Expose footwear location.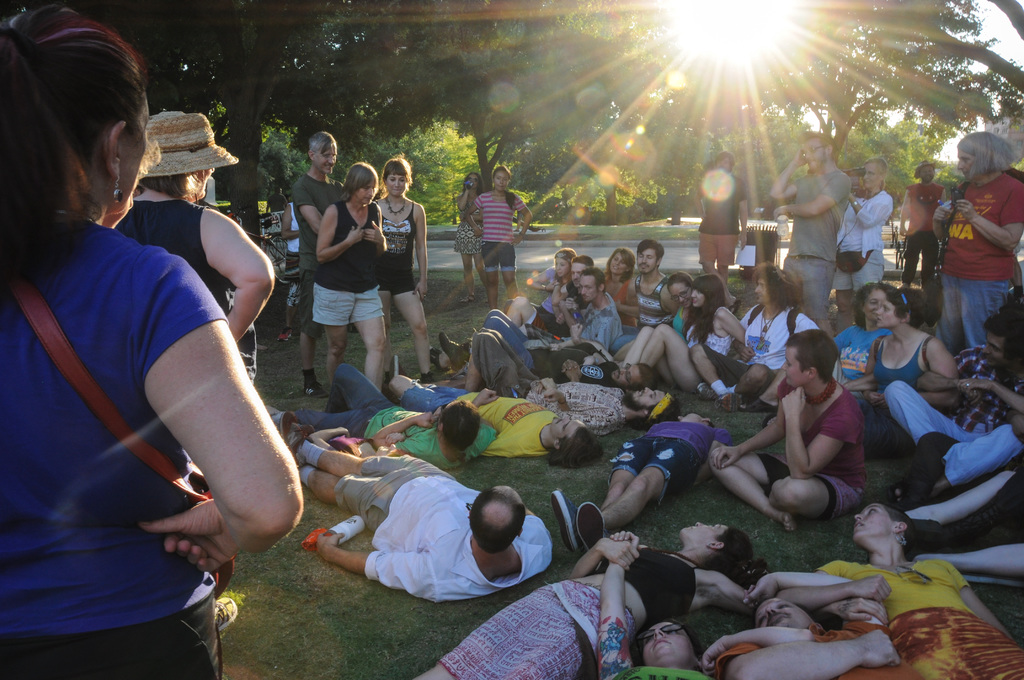
Exposed at 392:353:404:376.
